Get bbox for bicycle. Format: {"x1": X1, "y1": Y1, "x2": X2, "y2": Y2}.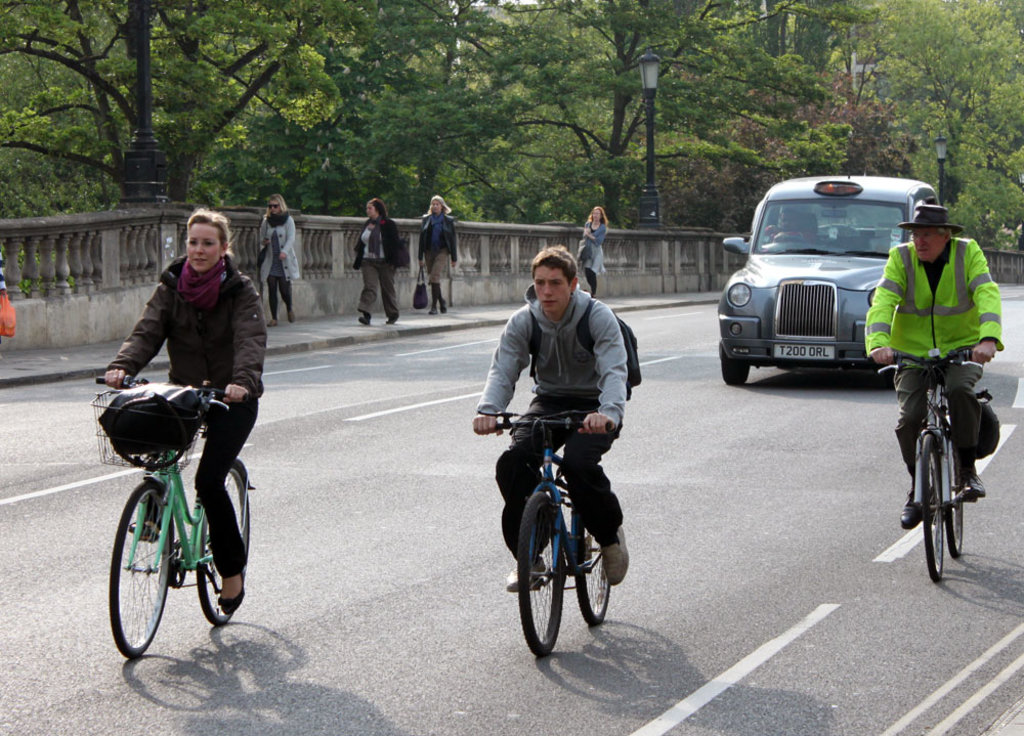
{"x1": 83, "y1": 378, "x2": 260, "y2": 666}.
